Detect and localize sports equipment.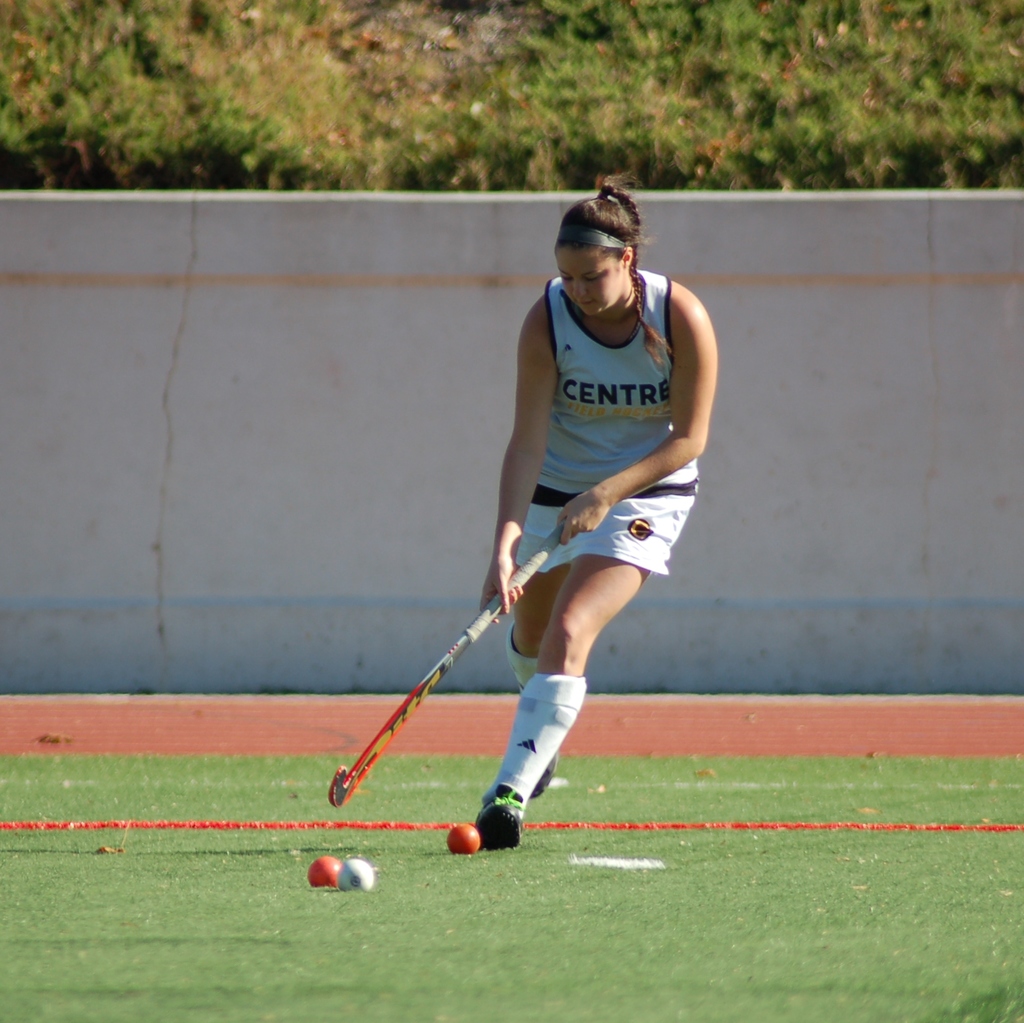
Localized at locate(328, 544, 556, 807).
